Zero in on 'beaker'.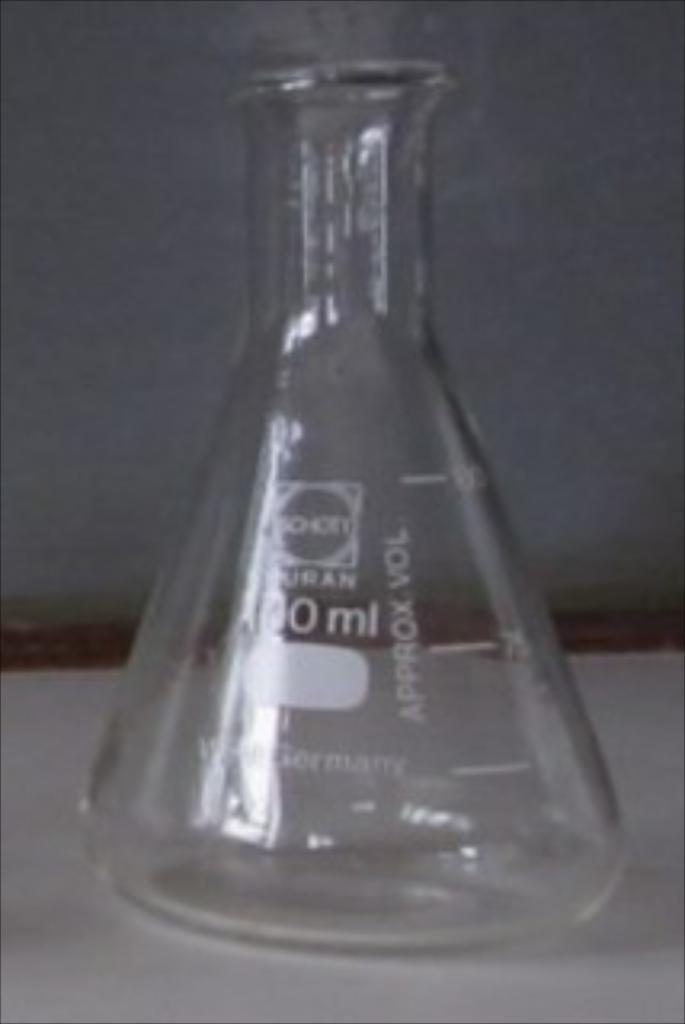
Zeroed in: (83, 58, 627, 950).
